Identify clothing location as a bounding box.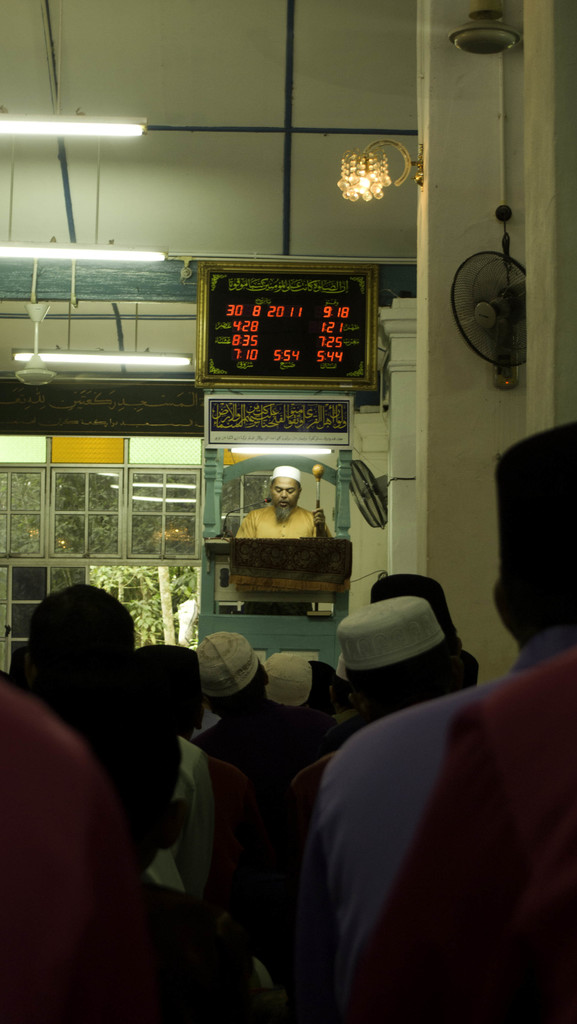
<bbox>140, 734, 264, 941</bbox>.
